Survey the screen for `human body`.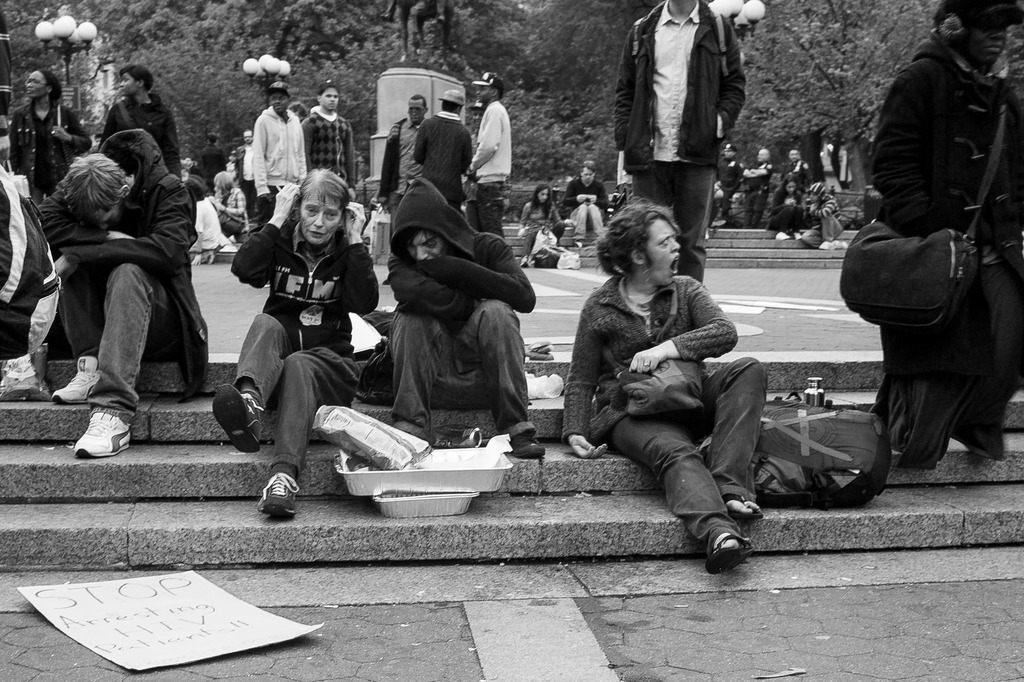
Survey found: detection(559, 272, 769, 561).
